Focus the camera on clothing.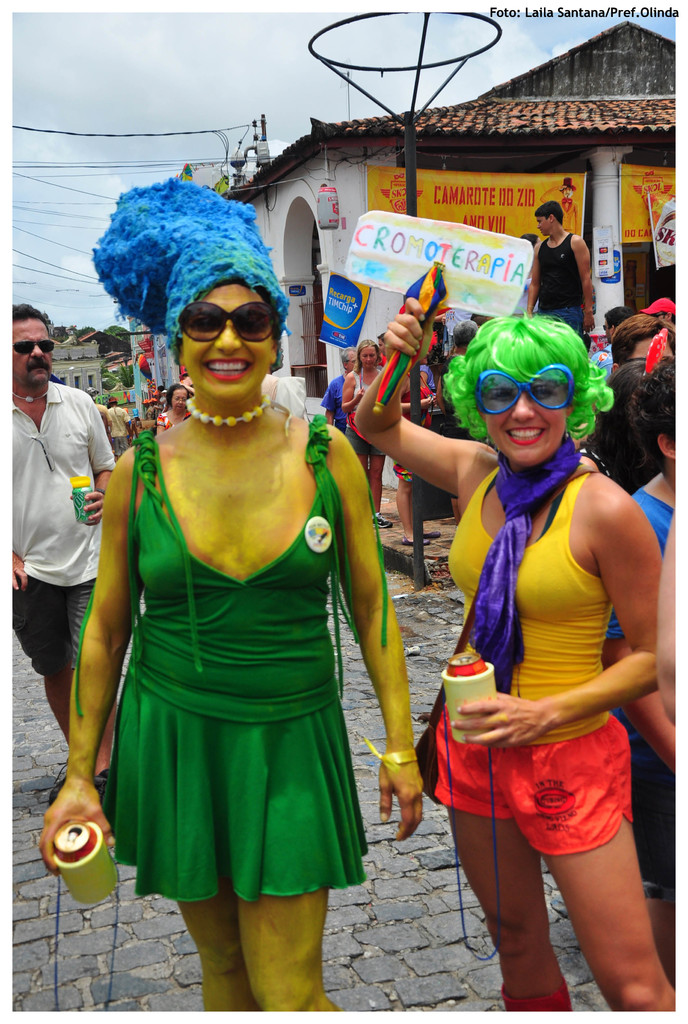
Focus region: 612:490:670:726.
